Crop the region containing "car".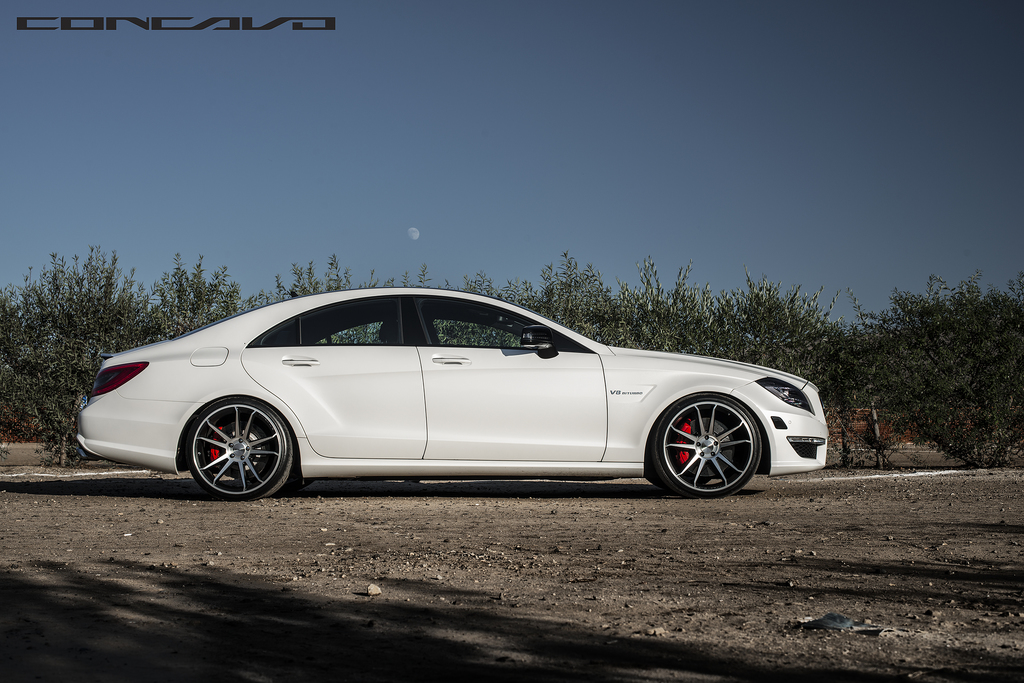
Crop region: <bbox>74, 282, 833, 506</bbox>.
